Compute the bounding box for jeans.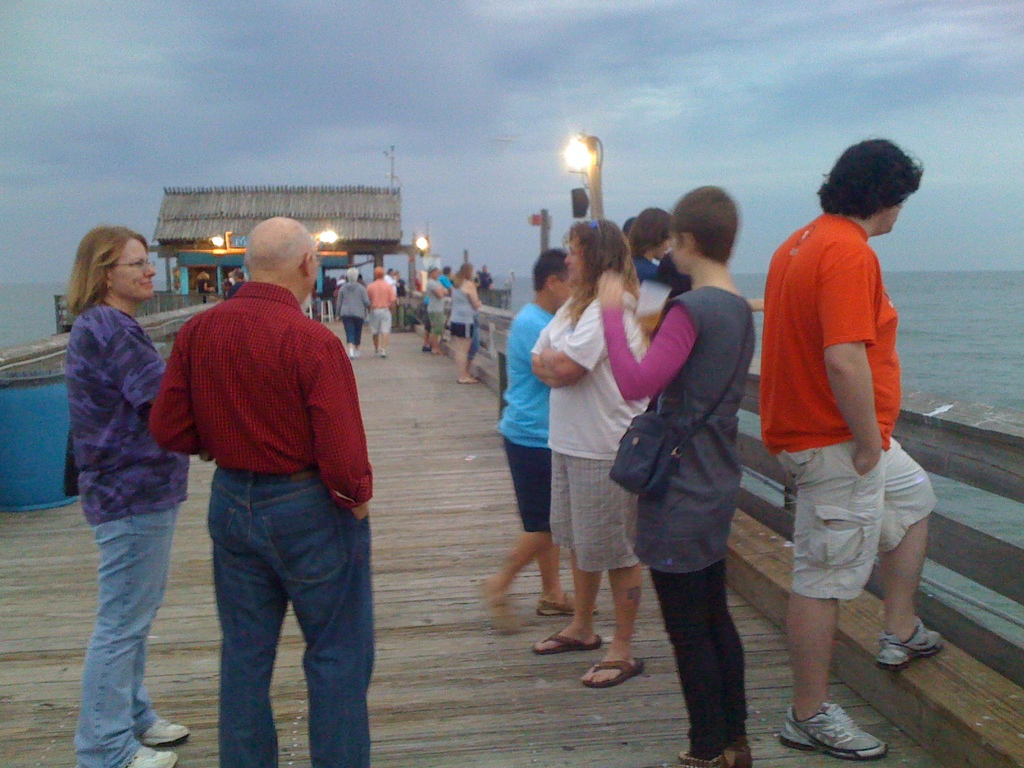
776/436/943/605.
